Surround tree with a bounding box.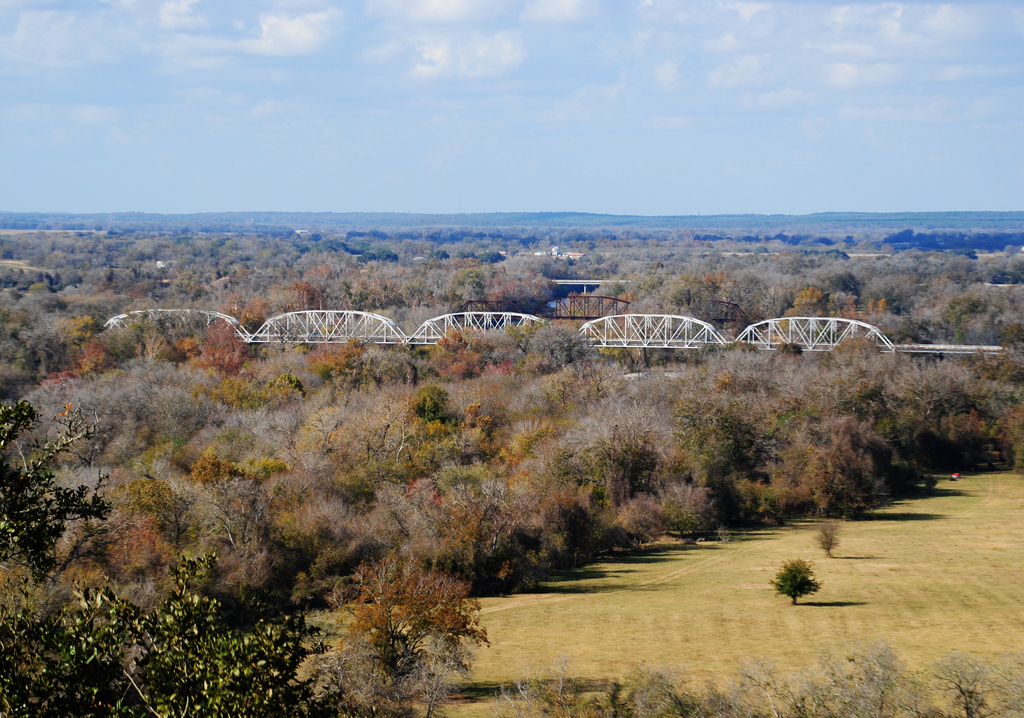
{"x1": 813, "y1": 526, "x2": 845, "y2": 559}.
